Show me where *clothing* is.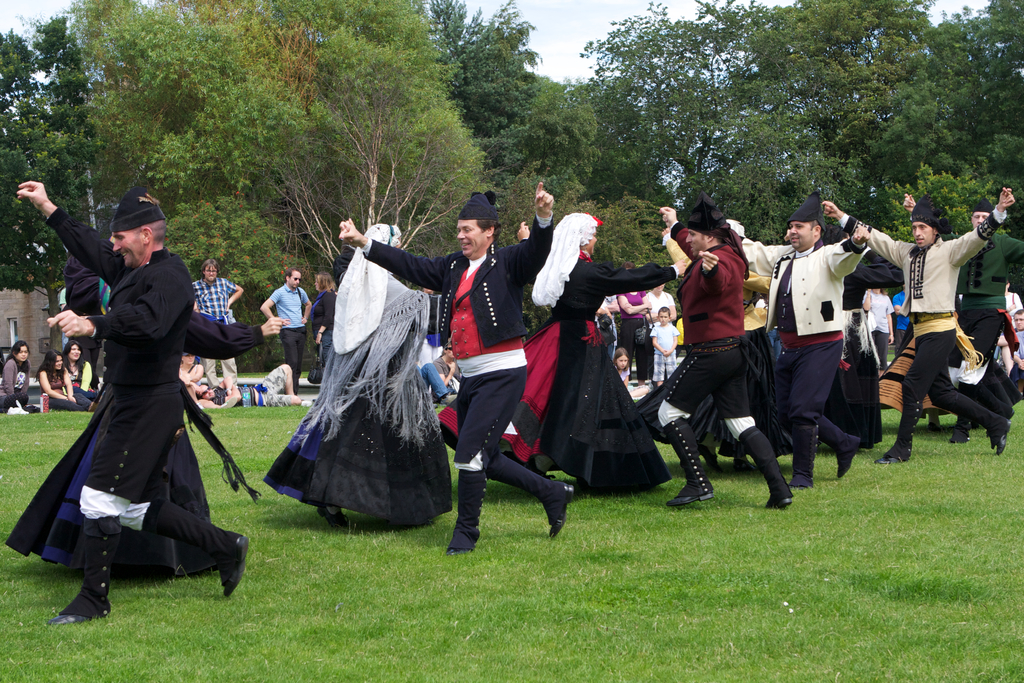
*clothing* is at <region>61, 255, 97, 386</region>.
